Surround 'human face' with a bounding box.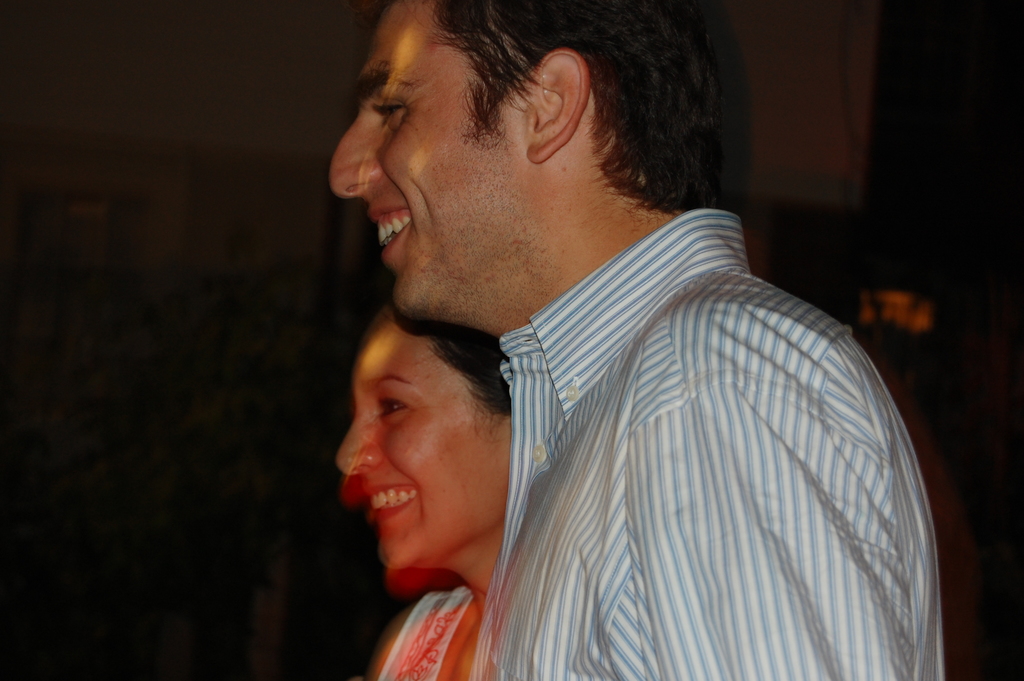
left=332, top=0, right=534, bottom=321.
